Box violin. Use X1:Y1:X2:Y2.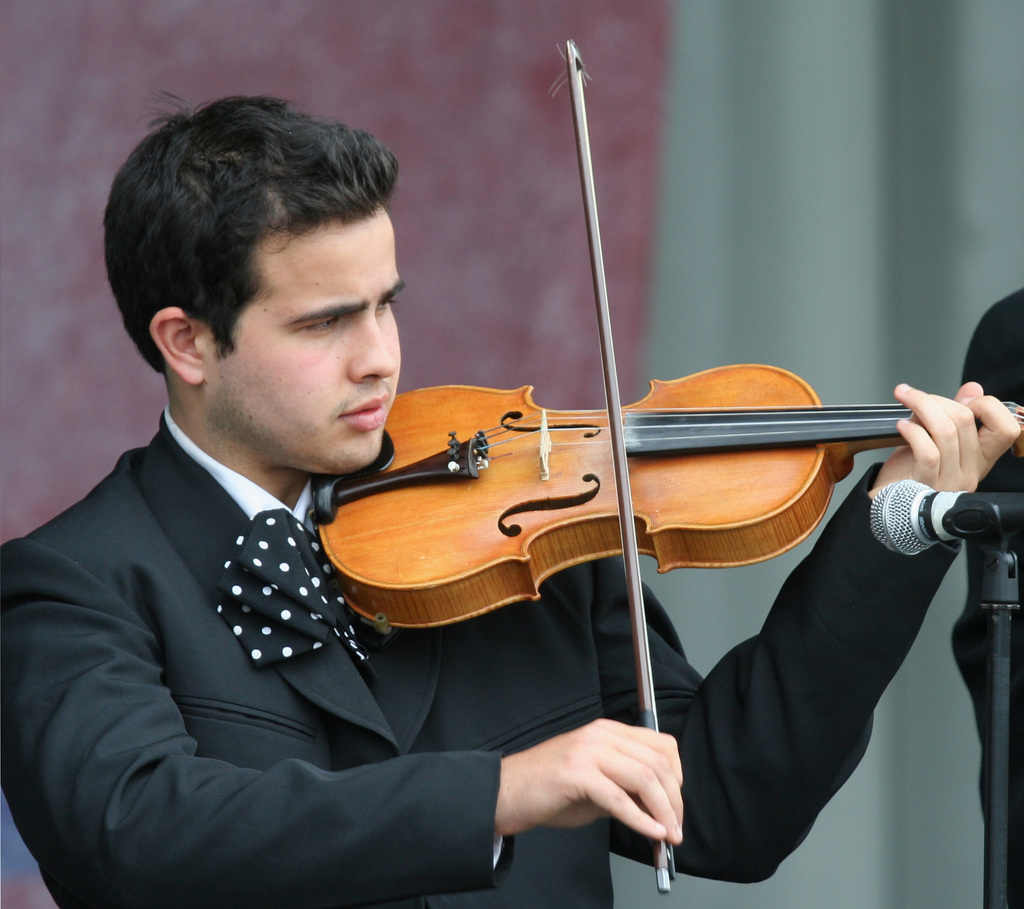
303:26:1023:899.
